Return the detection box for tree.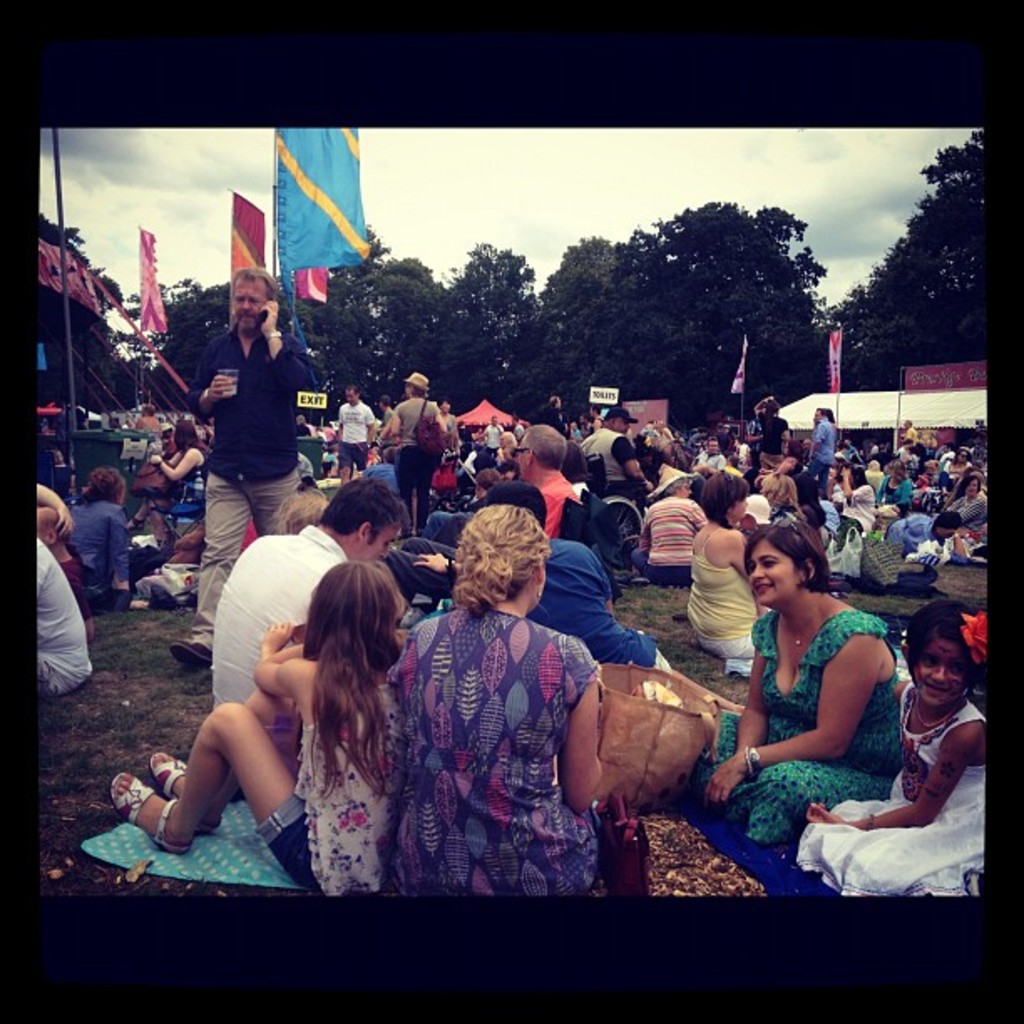
448:226:547:405.
